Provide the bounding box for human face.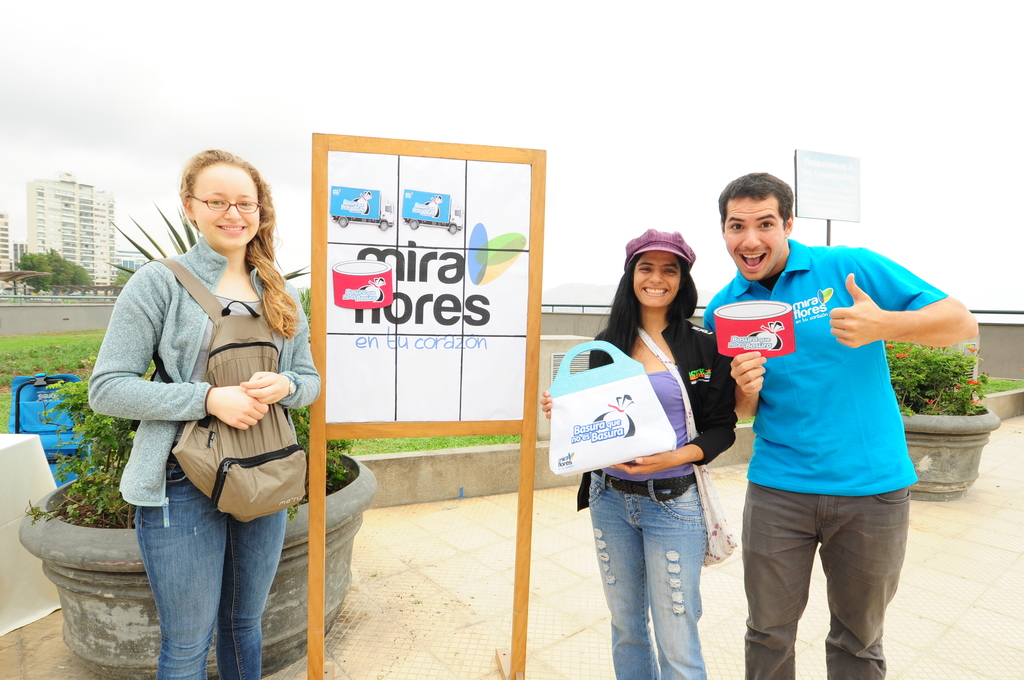
[x1=631, y1=250, x2=680, y2=308].
